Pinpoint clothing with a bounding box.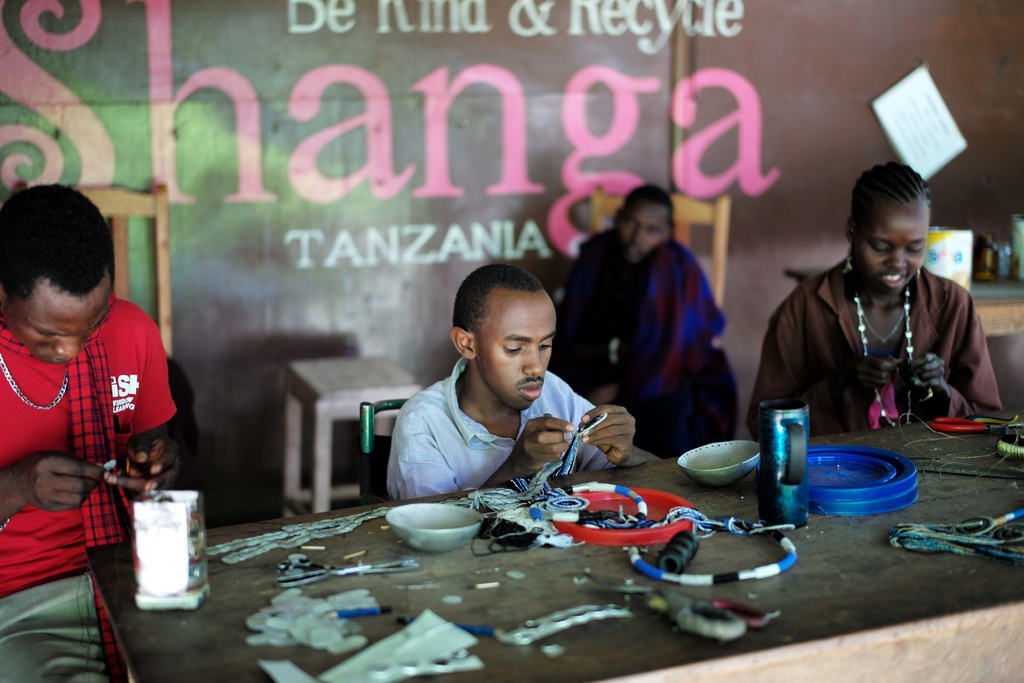
[758,217,1000,443].
